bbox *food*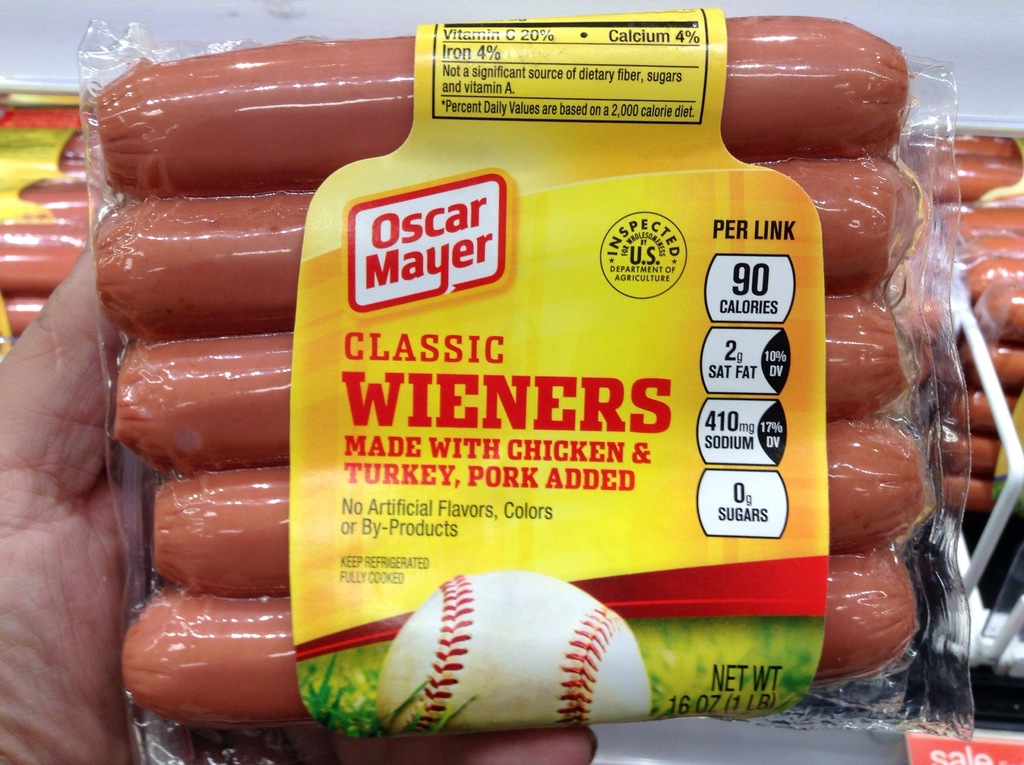
region(99, 42, 908, 188)
